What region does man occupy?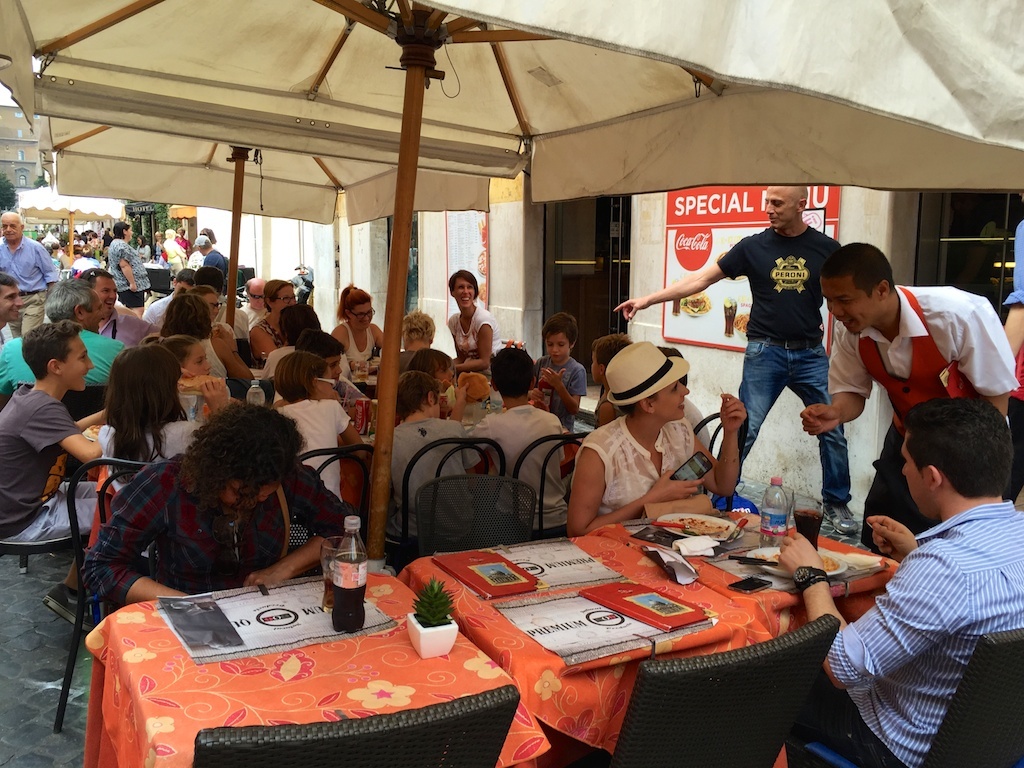
799:241:1020:551.
